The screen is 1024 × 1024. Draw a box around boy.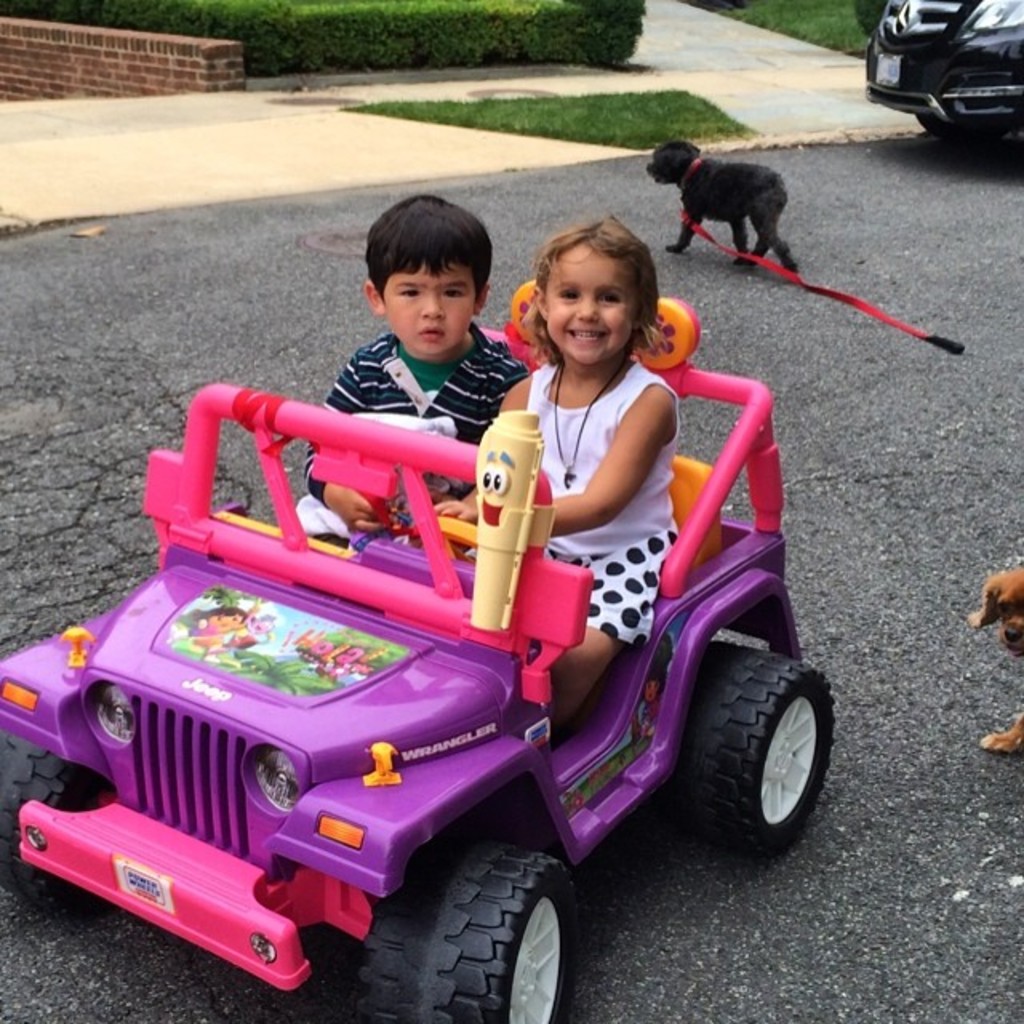
bbox=[301, 182, 534, 550].
